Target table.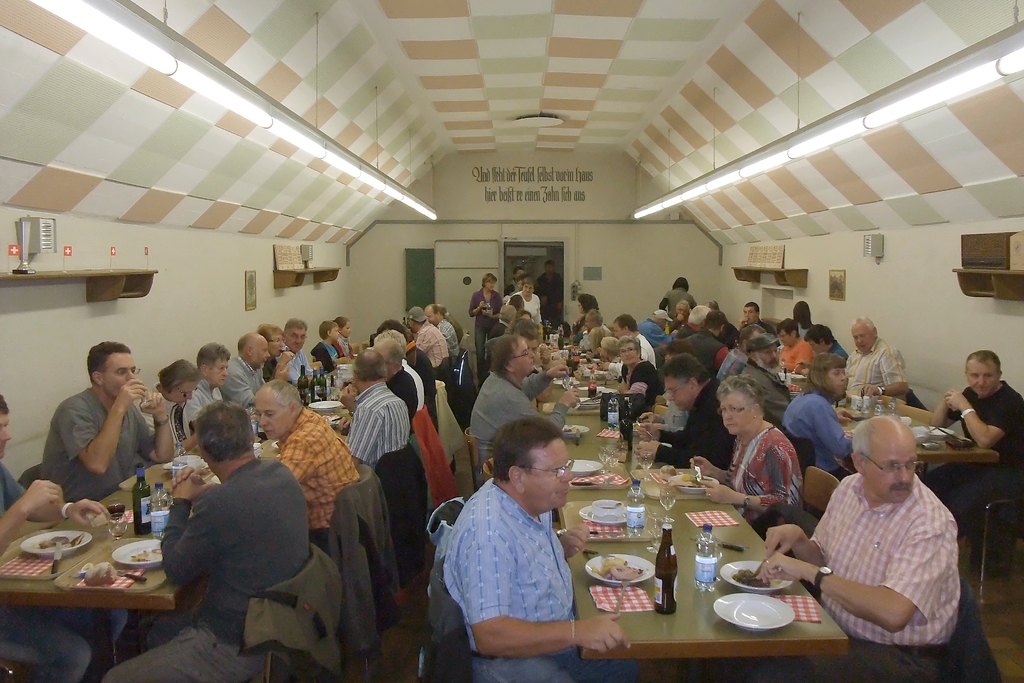
Target region: {"x1": 545, "y1": 378, "x2": 856, "y2": 682}.
